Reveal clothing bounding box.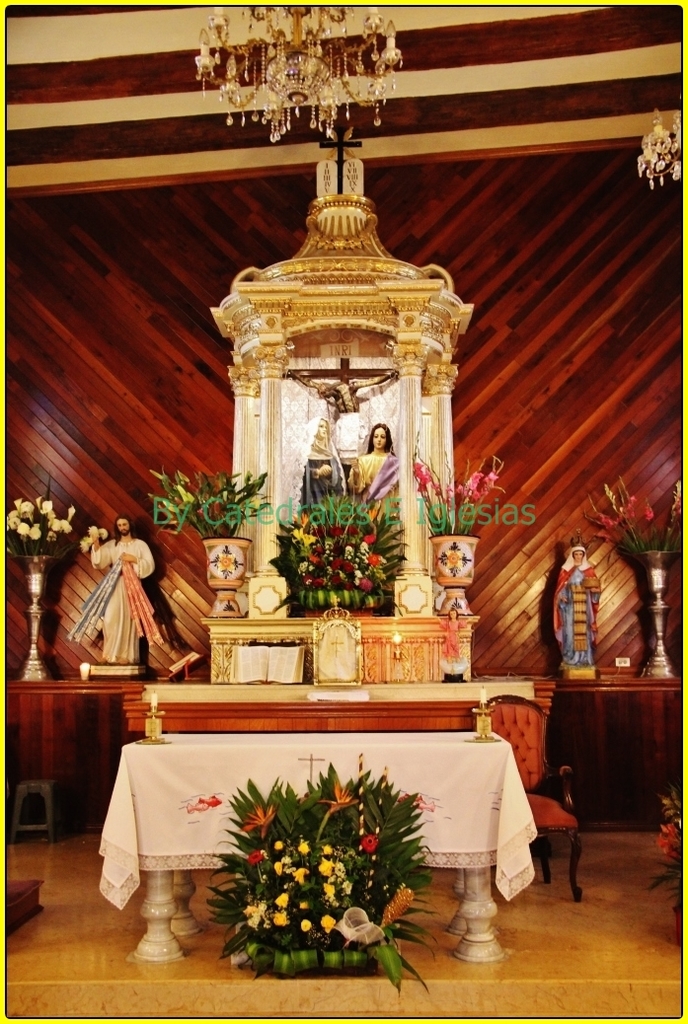
Revealed: locate(347, 449, 408, 516).
